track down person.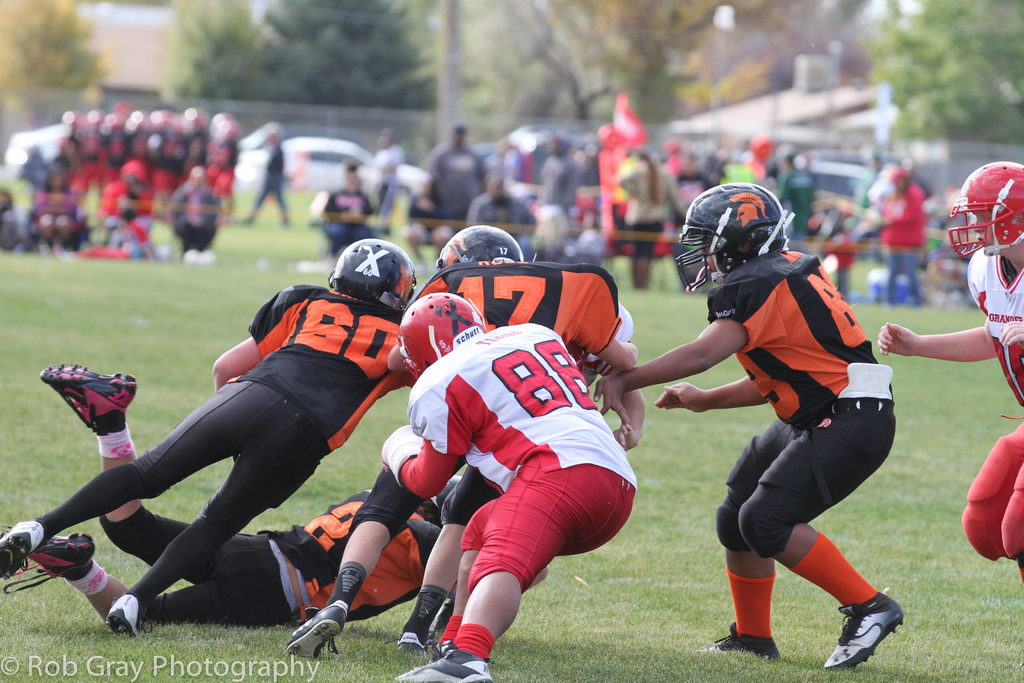
Tracked to select_region(0, 232, 422, 631).
